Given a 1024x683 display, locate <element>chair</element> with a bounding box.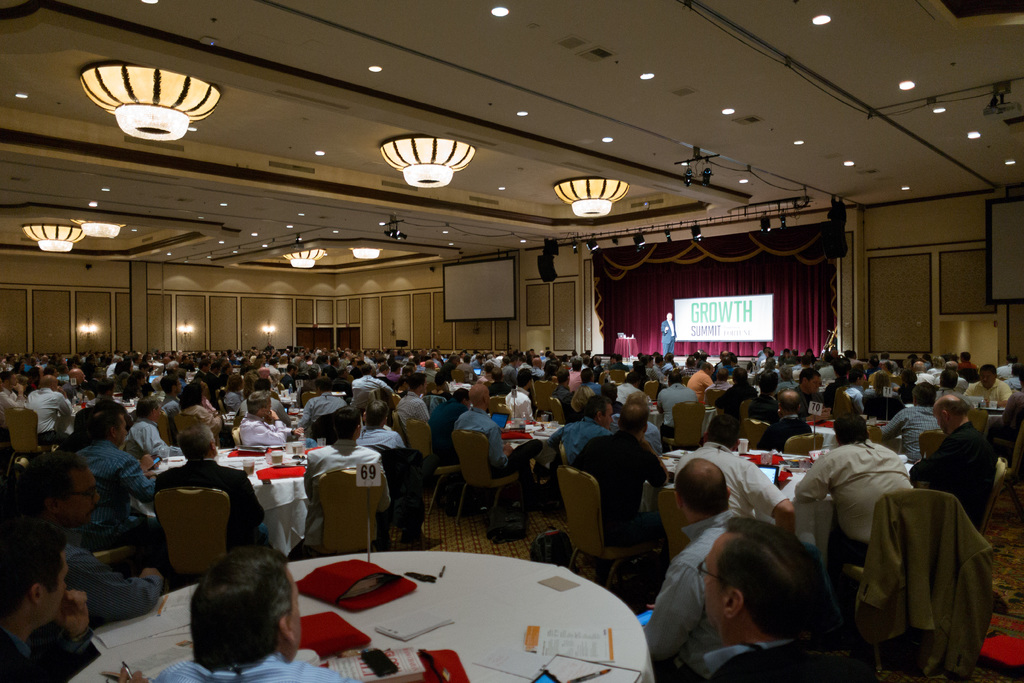
Located: region(296, 467, 388, 559).
